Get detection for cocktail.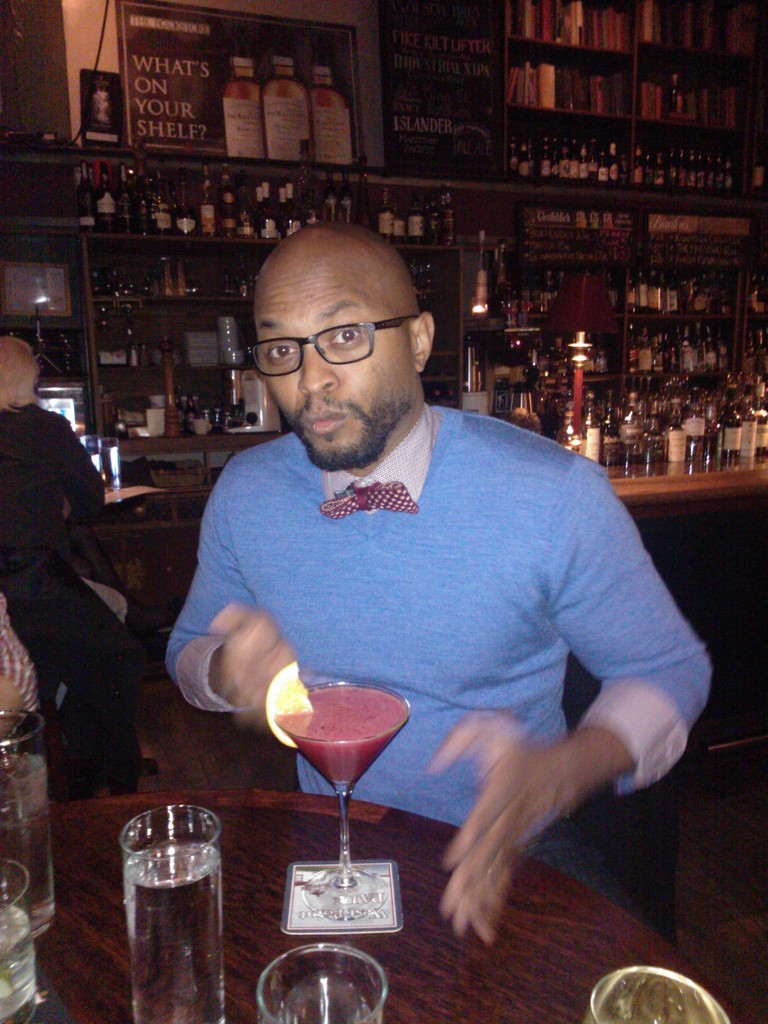
Detection: bbox=(260, 659, 414, 908).
